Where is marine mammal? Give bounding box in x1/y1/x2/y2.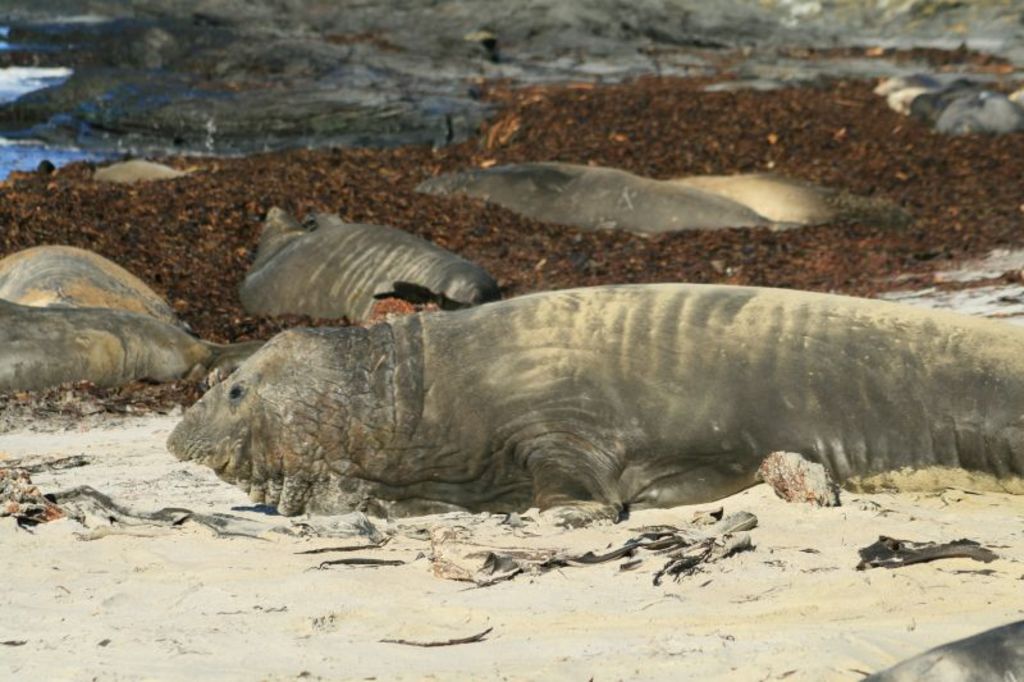
0/301/261/411.
